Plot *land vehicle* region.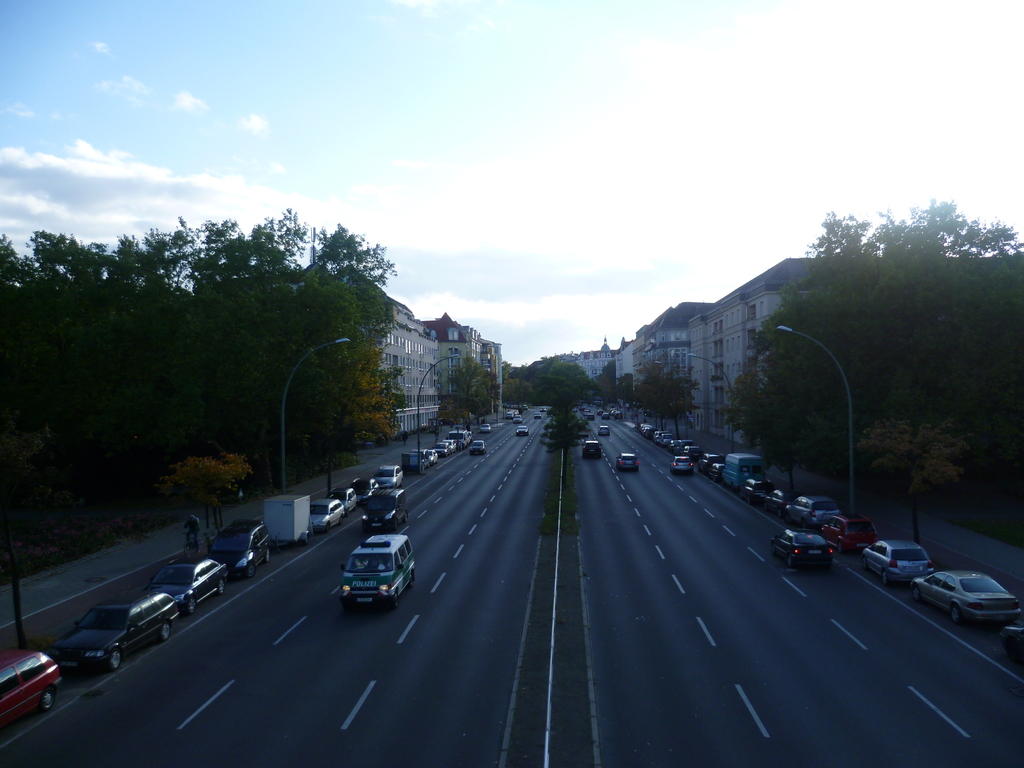
Plotted at 468 439 488 455.
